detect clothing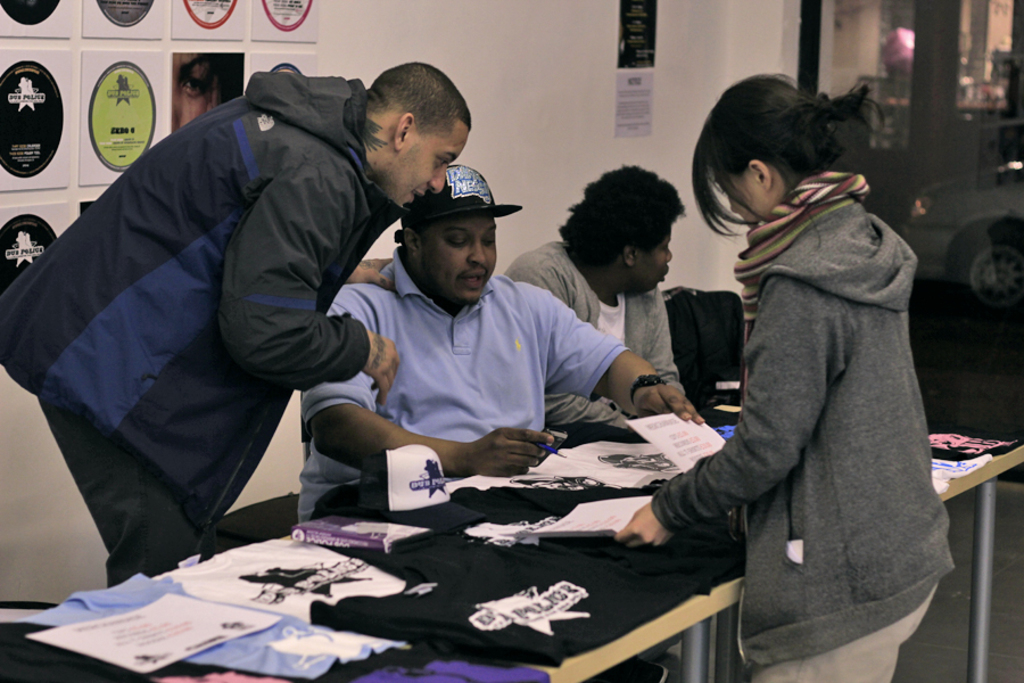
(x1=303, y1=239, x2=611, y2=513)
